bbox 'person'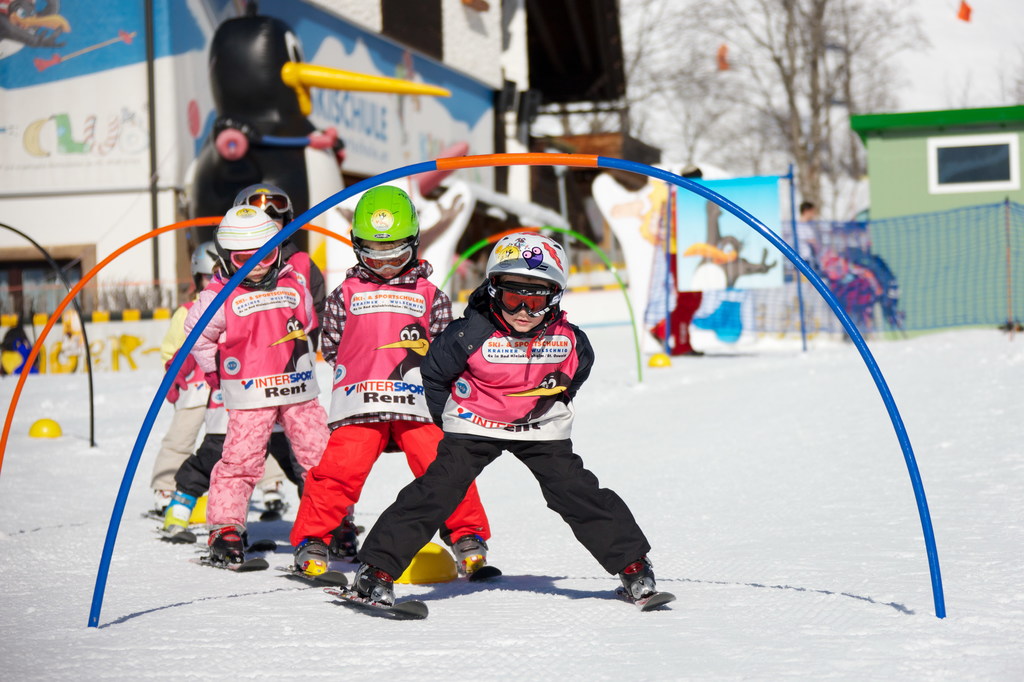
bbox=[342, 233, 656, 602]
